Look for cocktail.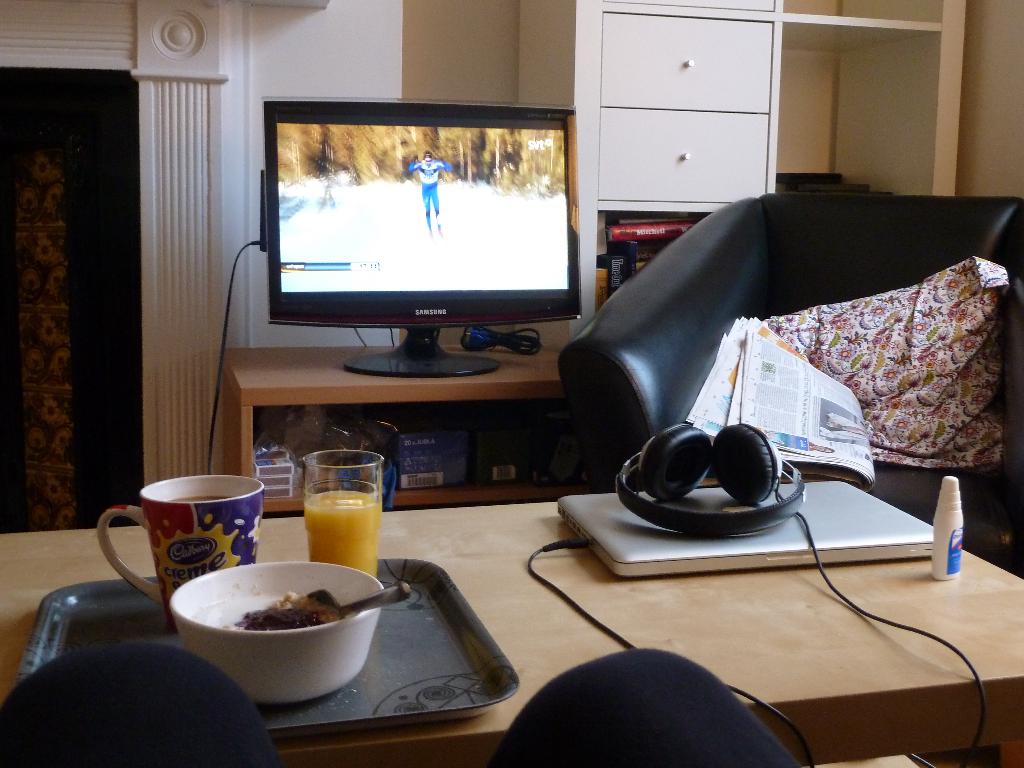
Found: box(301, 441, 382, 575).
